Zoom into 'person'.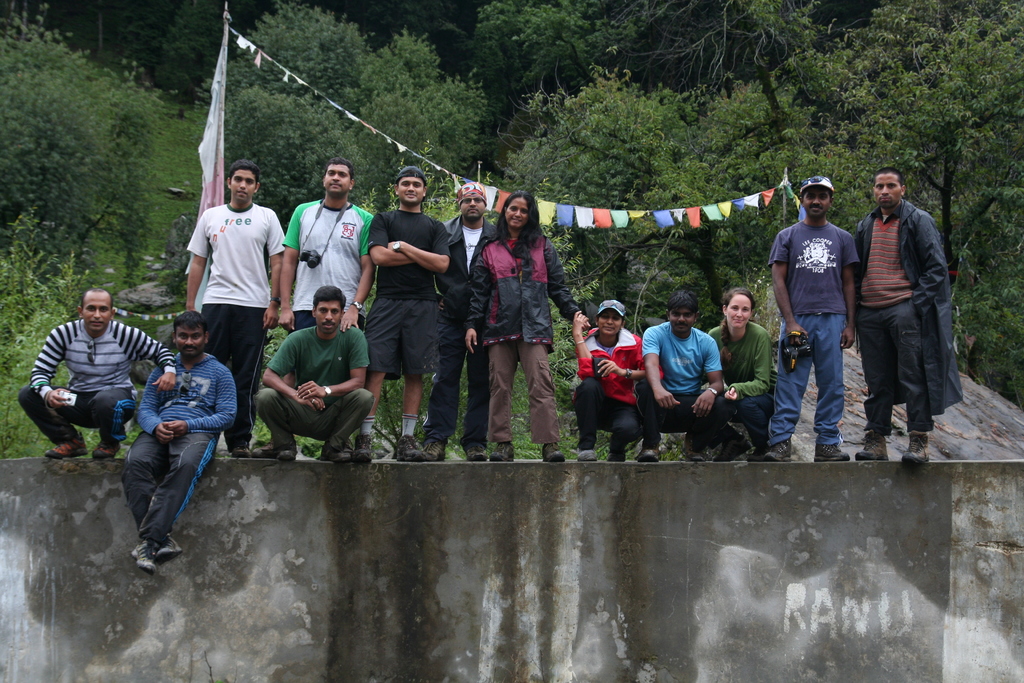
Zoom target: {"x1": 636, "y1": 279, "x2": 724, "y2": 457}.
